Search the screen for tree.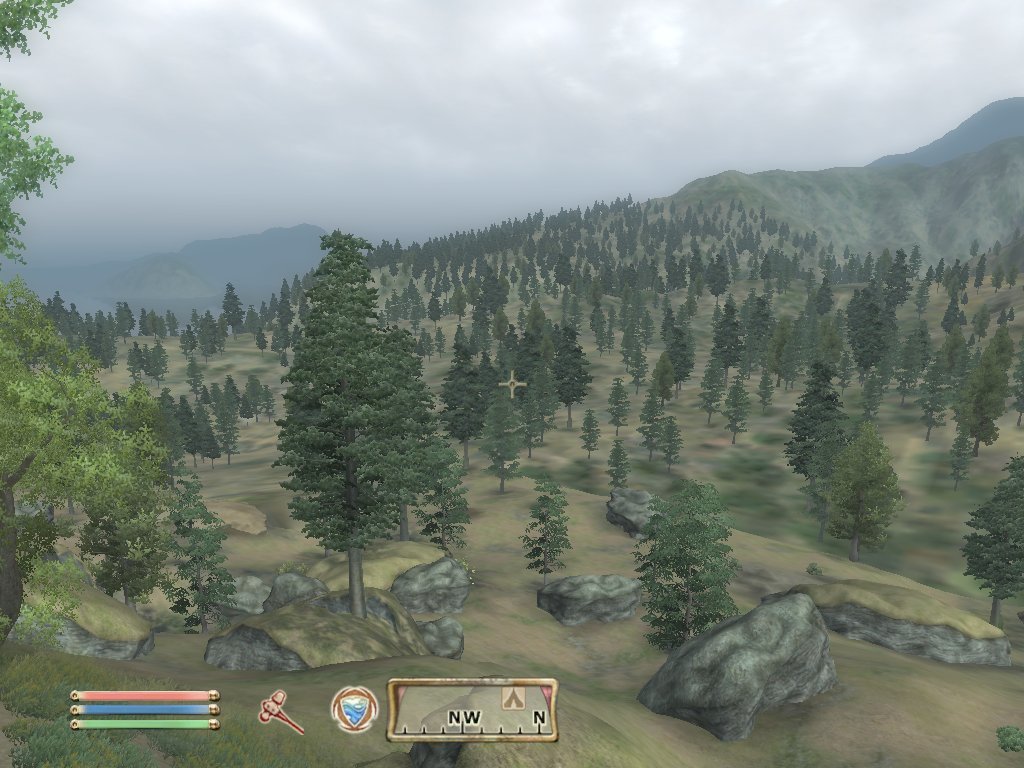
Found at (x1=724, y1=379, x2=748, y2=449).
